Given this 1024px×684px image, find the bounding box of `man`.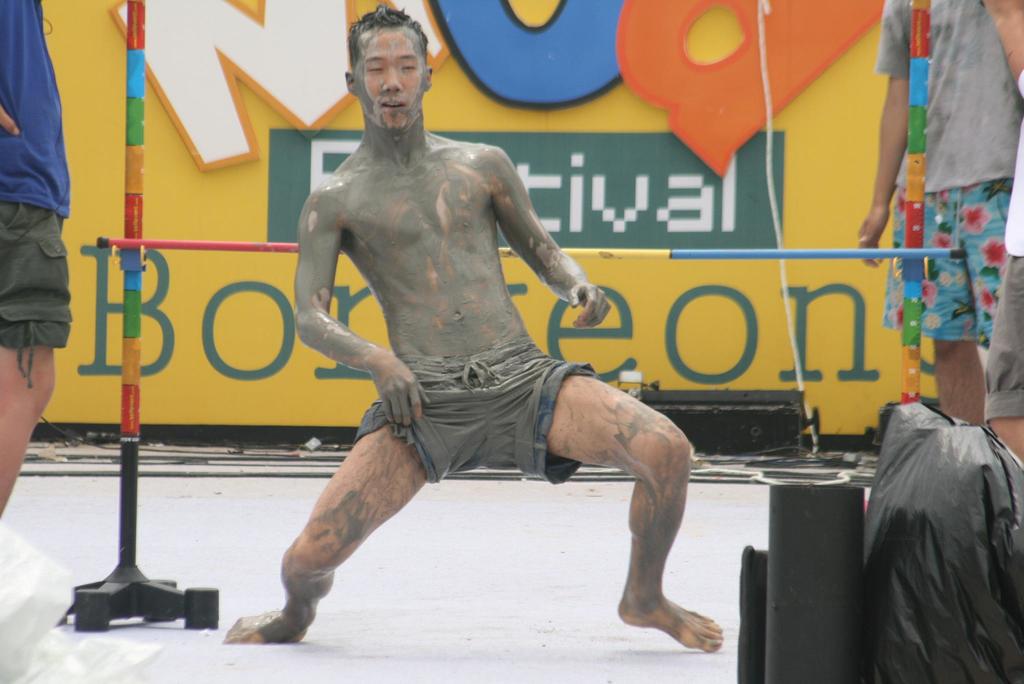
detection(855, 0, 1023, 430).
